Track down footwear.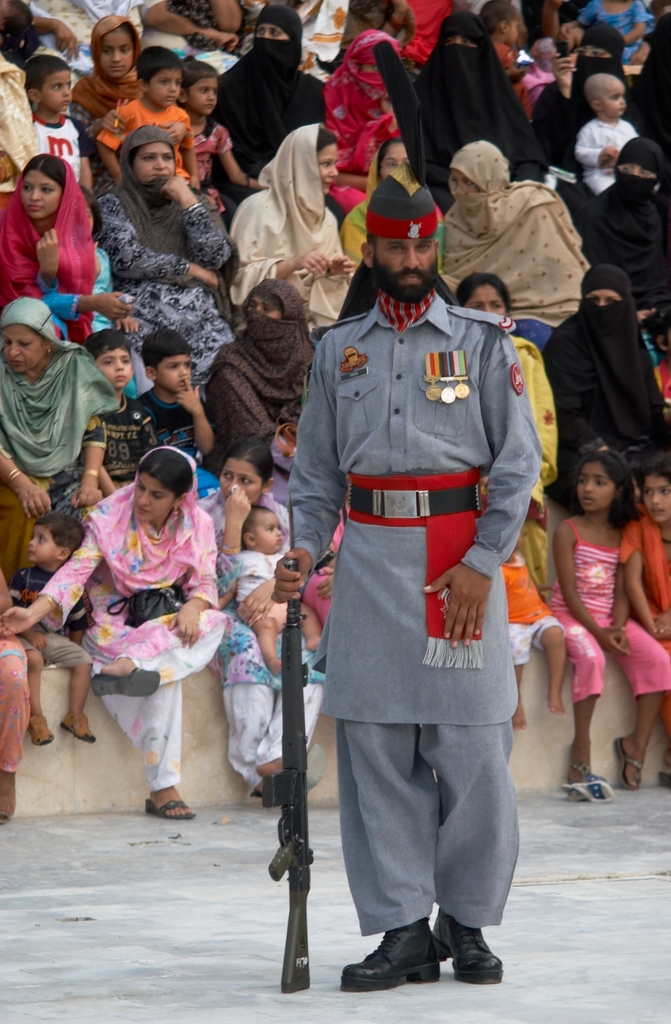
Tracked to BBox(27, 711, 60, 746).
